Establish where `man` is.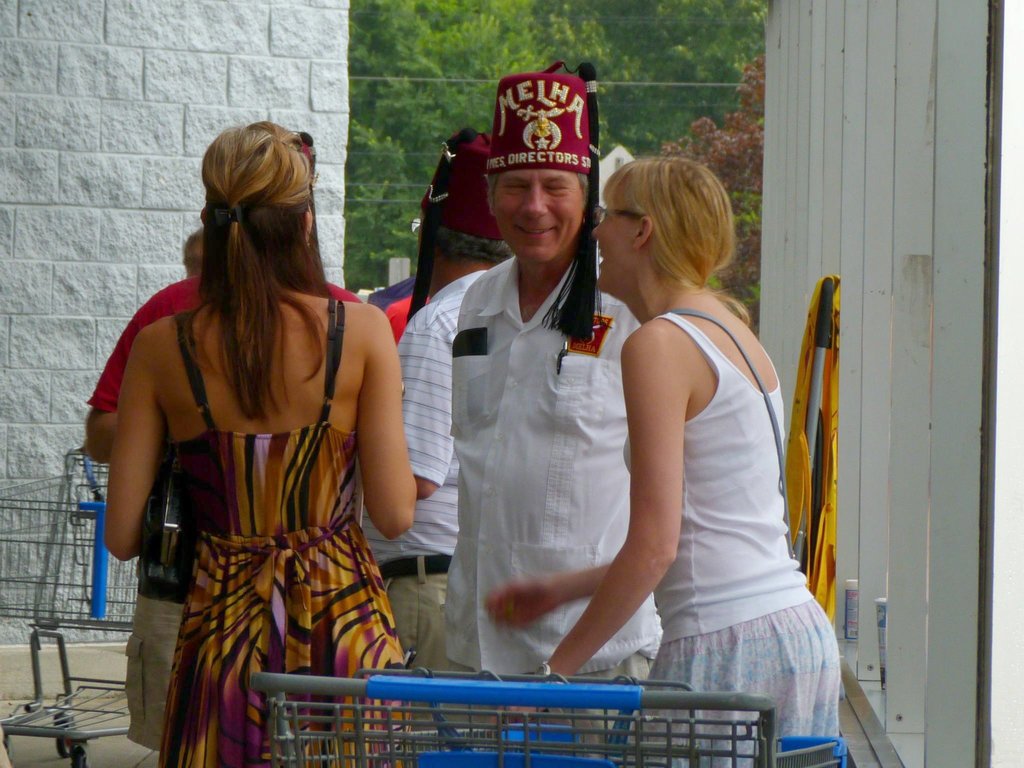
Established at x1=355, y1=129, x2=514, y2=665.
